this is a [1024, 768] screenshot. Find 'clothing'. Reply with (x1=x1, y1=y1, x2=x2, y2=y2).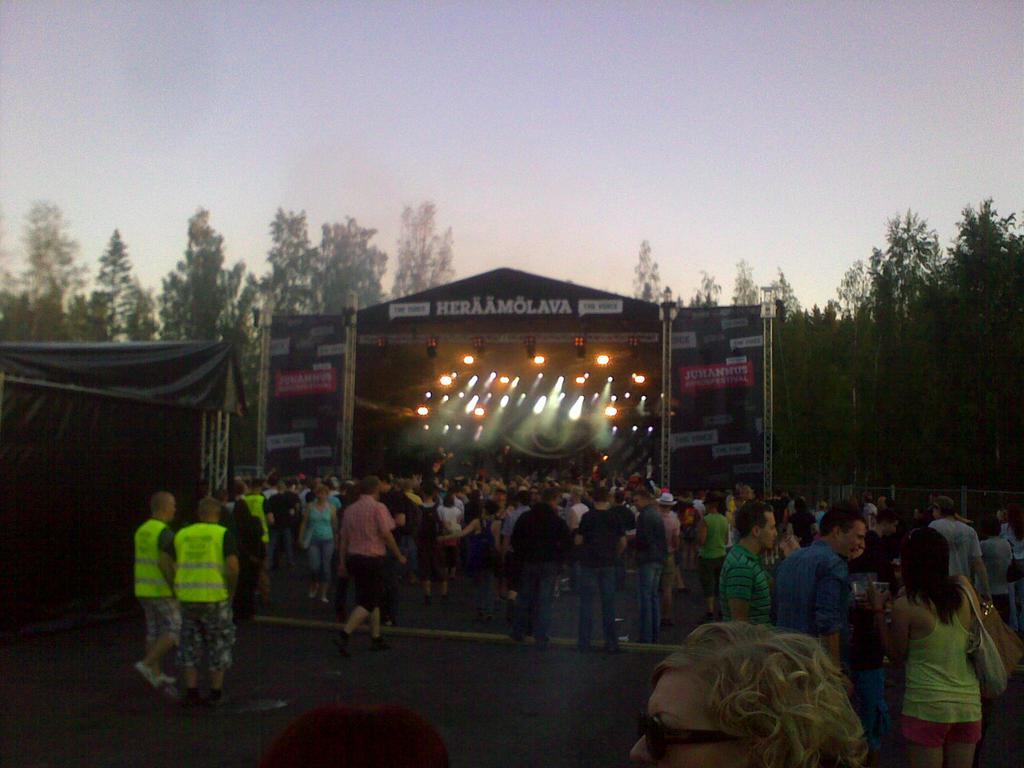
(x1=886, y1=583, x2=1003, y2=765).
